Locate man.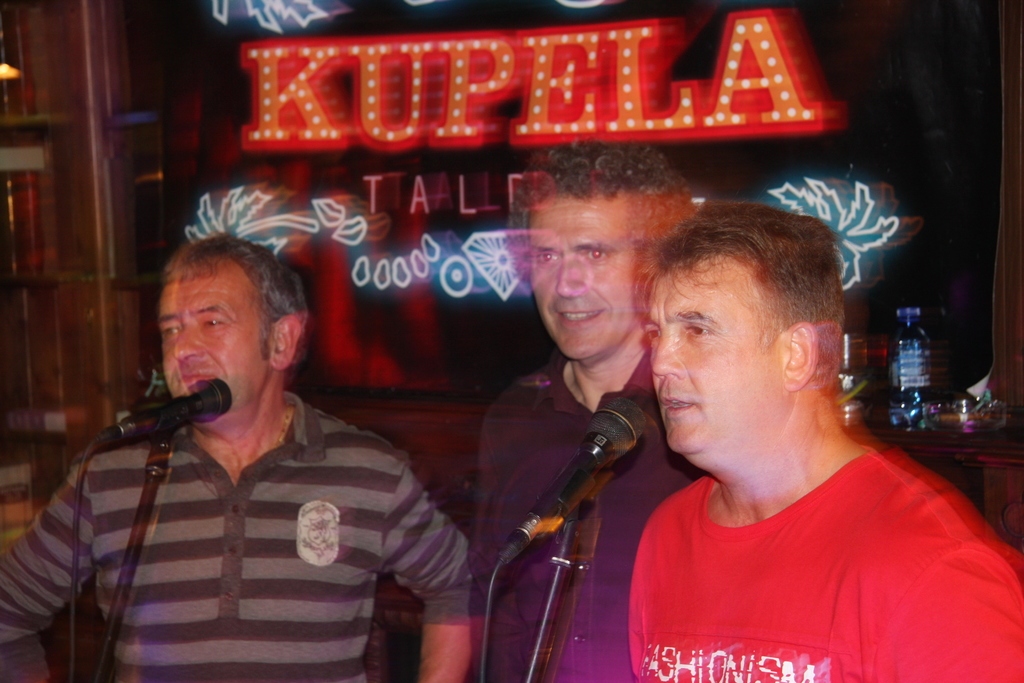
Bounding box: <region>556, 179, 991, 677</region>.
